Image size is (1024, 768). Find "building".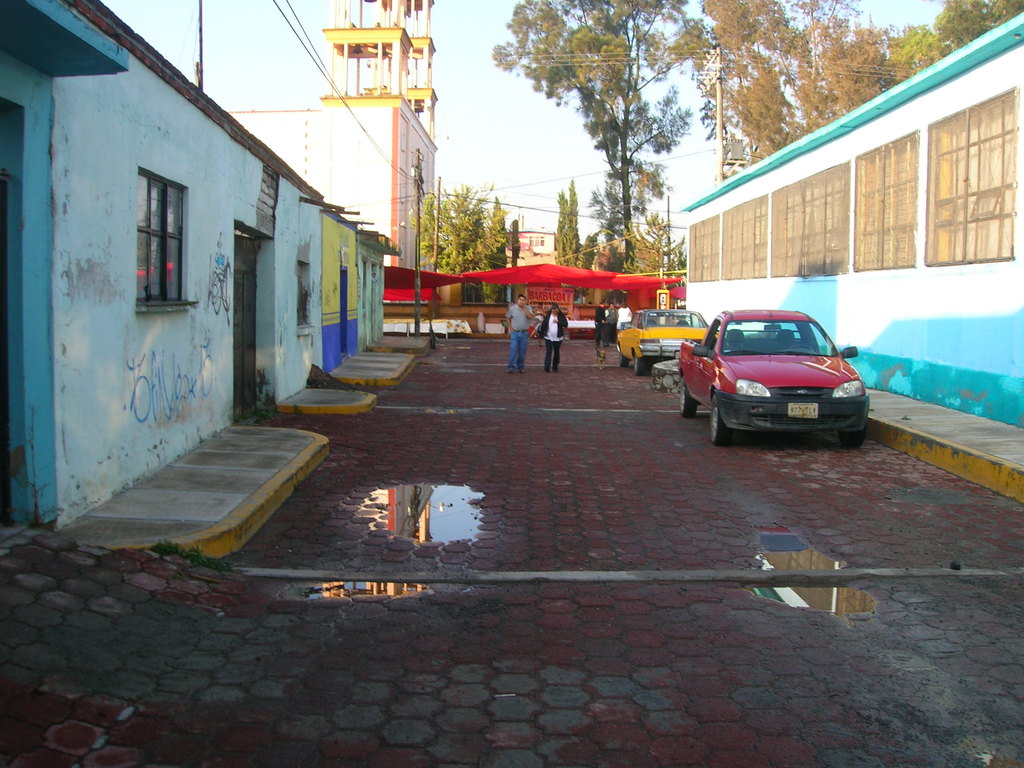
detection(225, 0, 438, 305).
